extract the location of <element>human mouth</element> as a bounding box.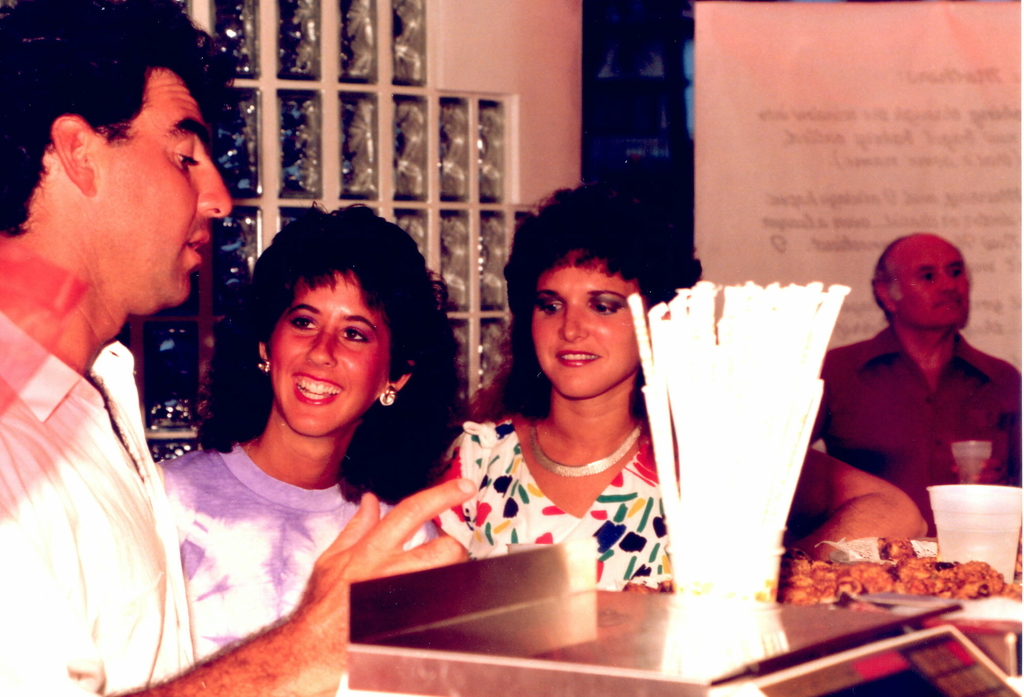
556/346/598/367.
